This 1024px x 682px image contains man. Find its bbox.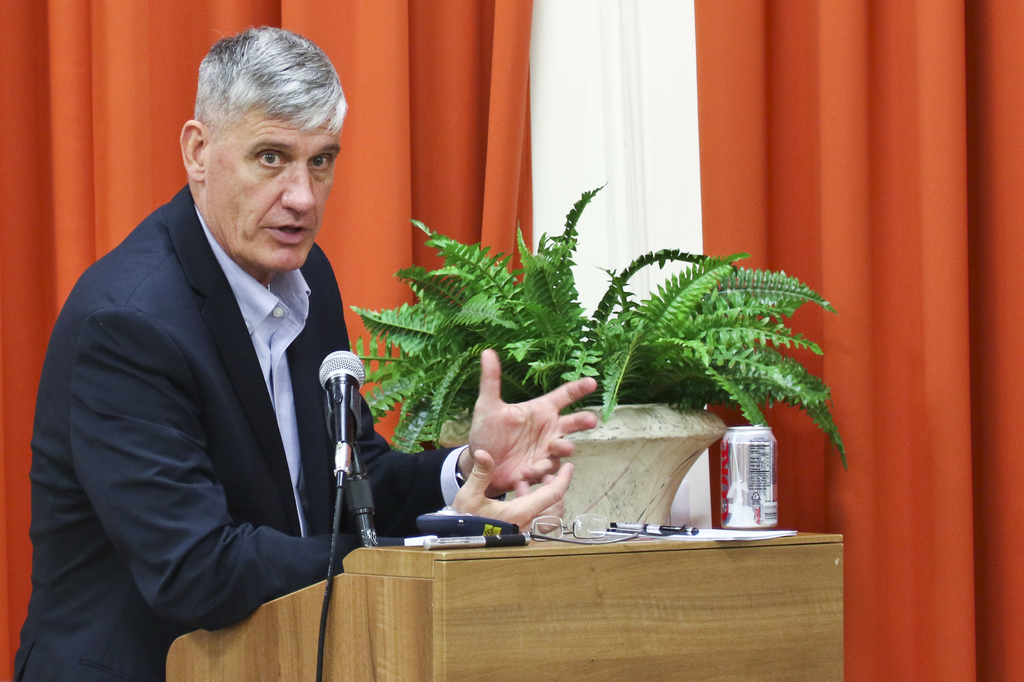
41:40:400:681.
